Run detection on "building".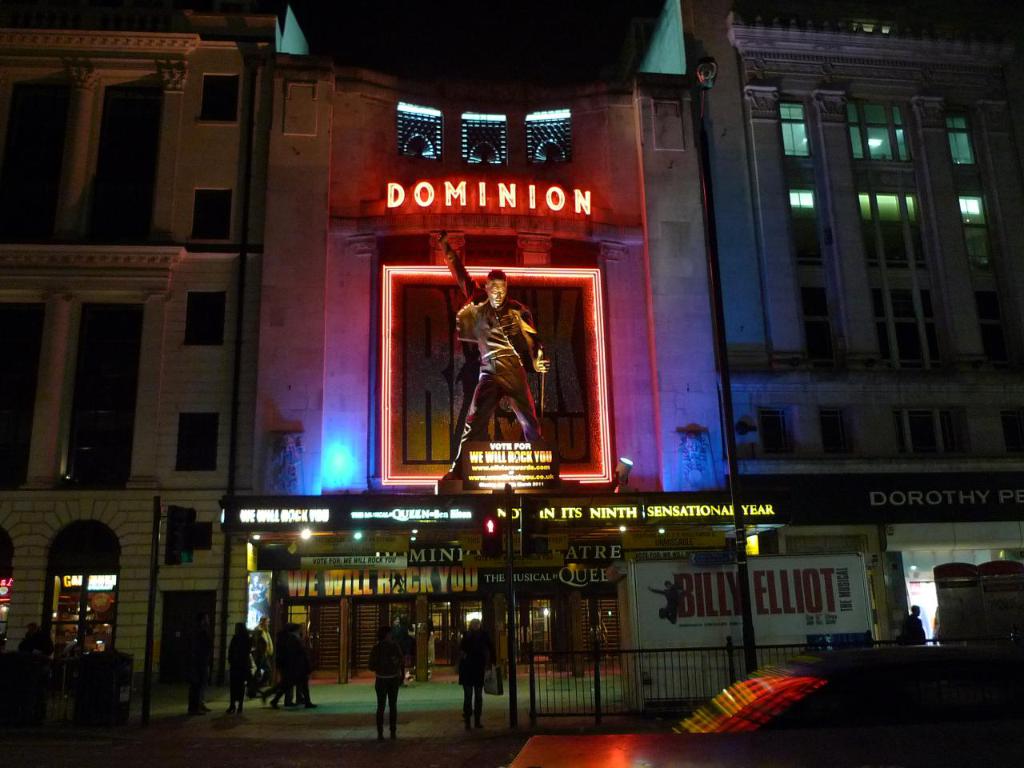
Result: locate(617, 0, 1023, 681).
